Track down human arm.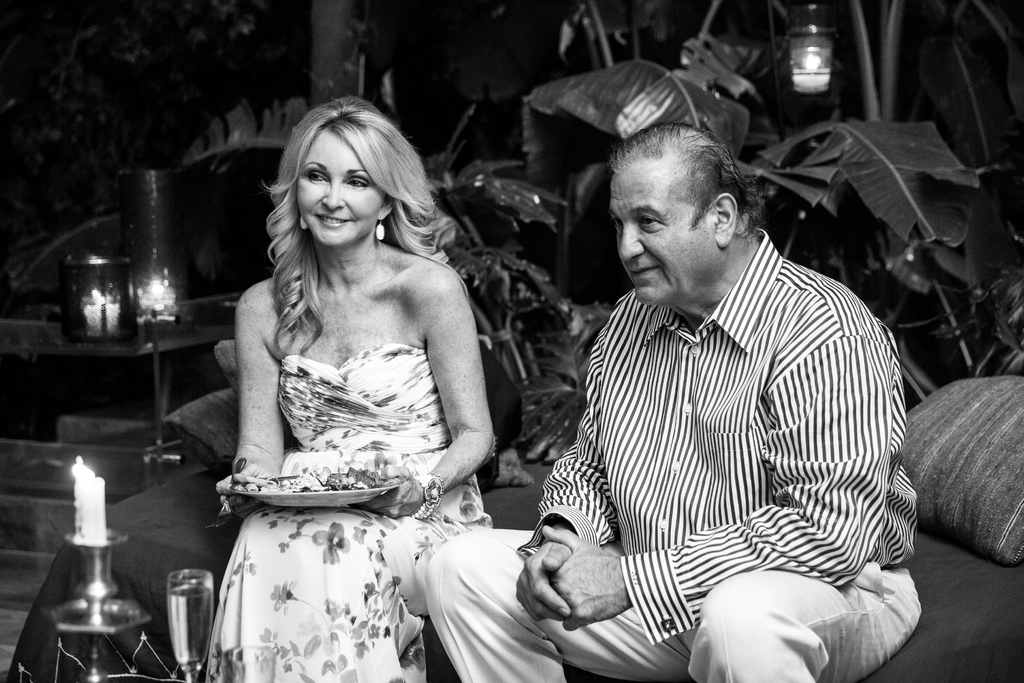
Tracked to <bbox>399, 261, 498, 564</bbox>.
